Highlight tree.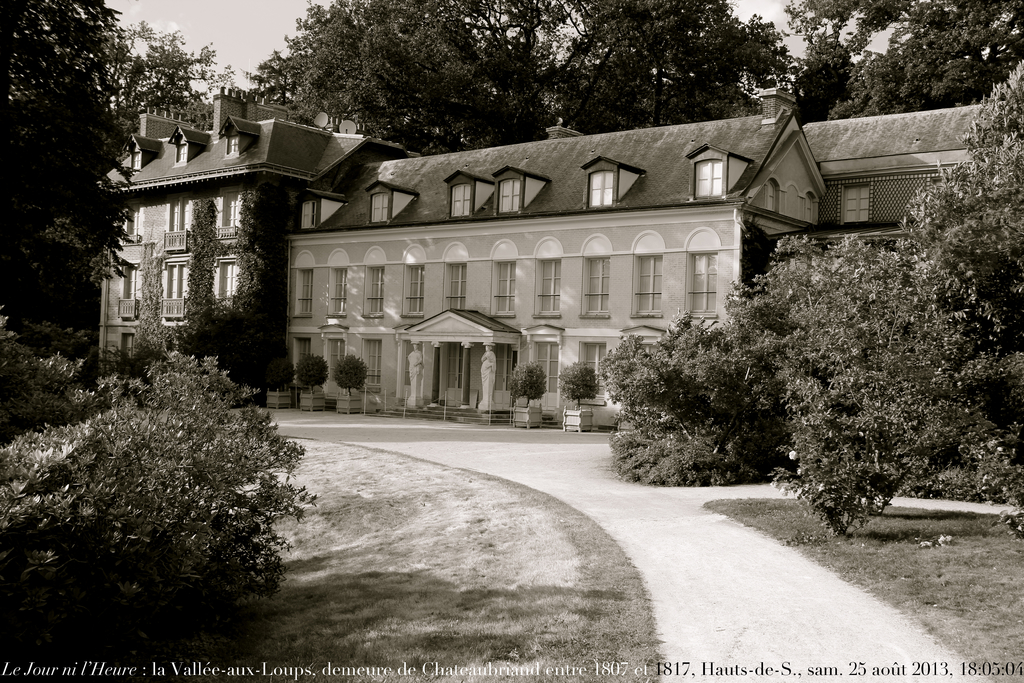
Highlighted region: x1=236 y1=0 x2=806 y2=156.
